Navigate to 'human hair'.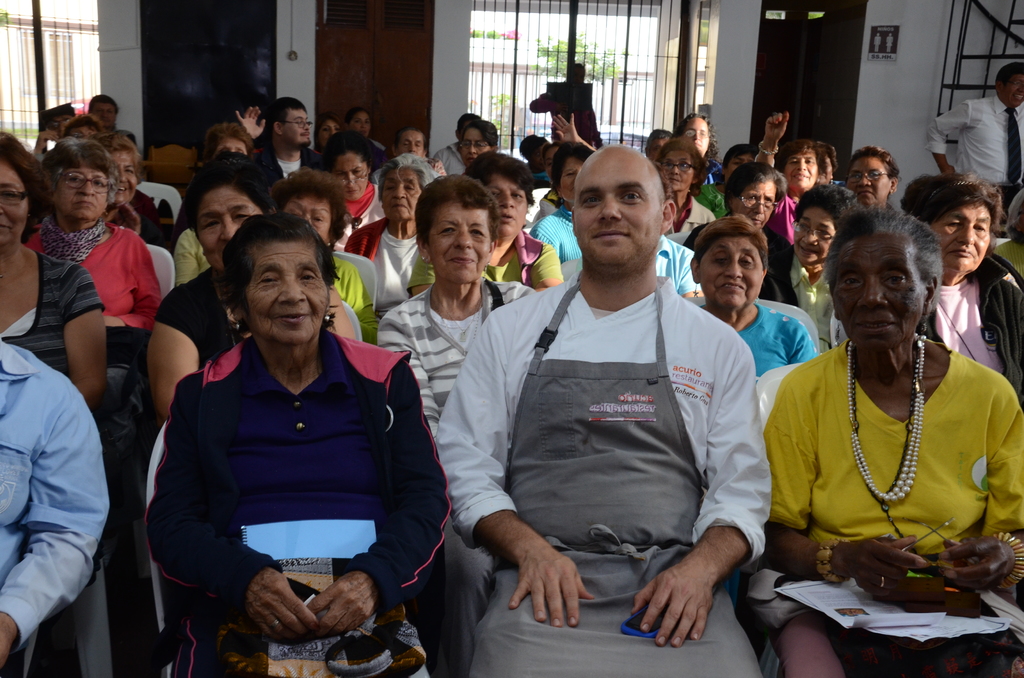
Navigation target: <region>378, 152, 436, 202</region>.
